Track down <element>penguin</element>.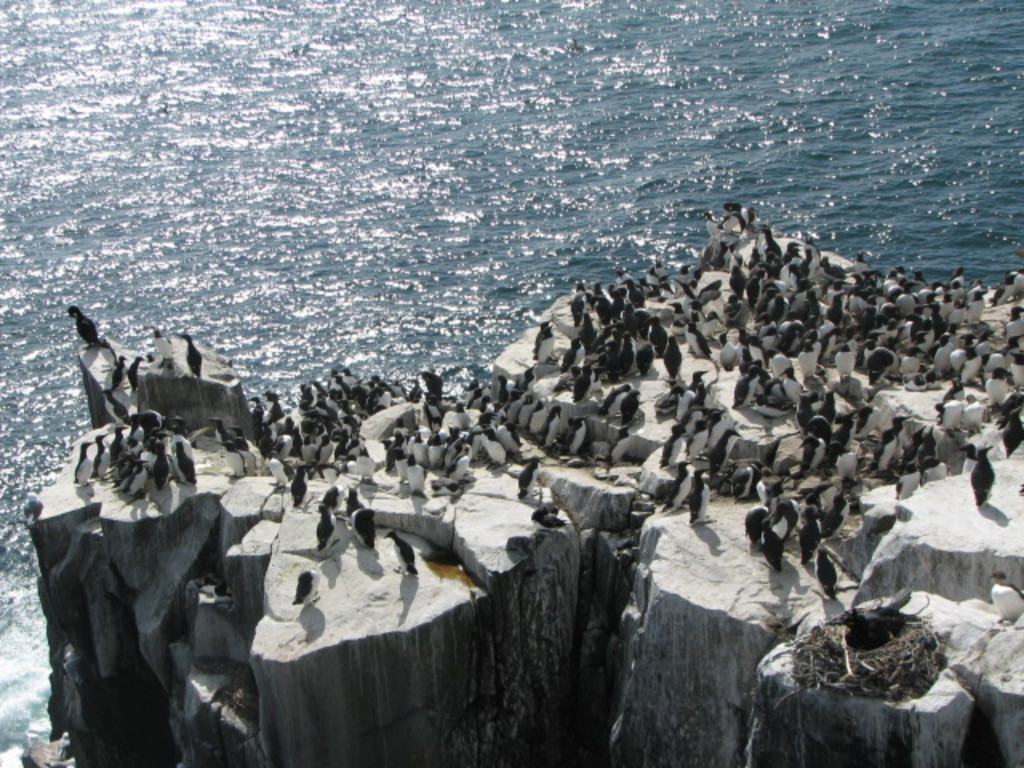
Tracked to detection(293, 565, 322, 605).
